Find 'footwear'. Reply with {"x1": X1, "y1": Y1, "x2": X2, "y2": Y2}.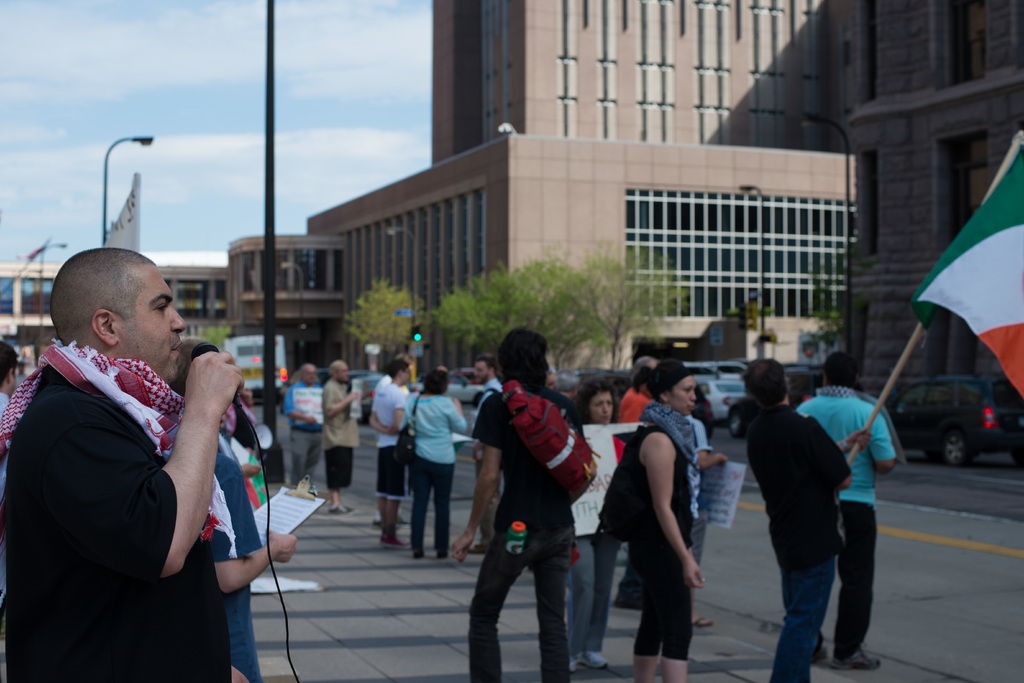
{"x1": 584, "y1": 650, "x2": 609, "y2": 672}.
